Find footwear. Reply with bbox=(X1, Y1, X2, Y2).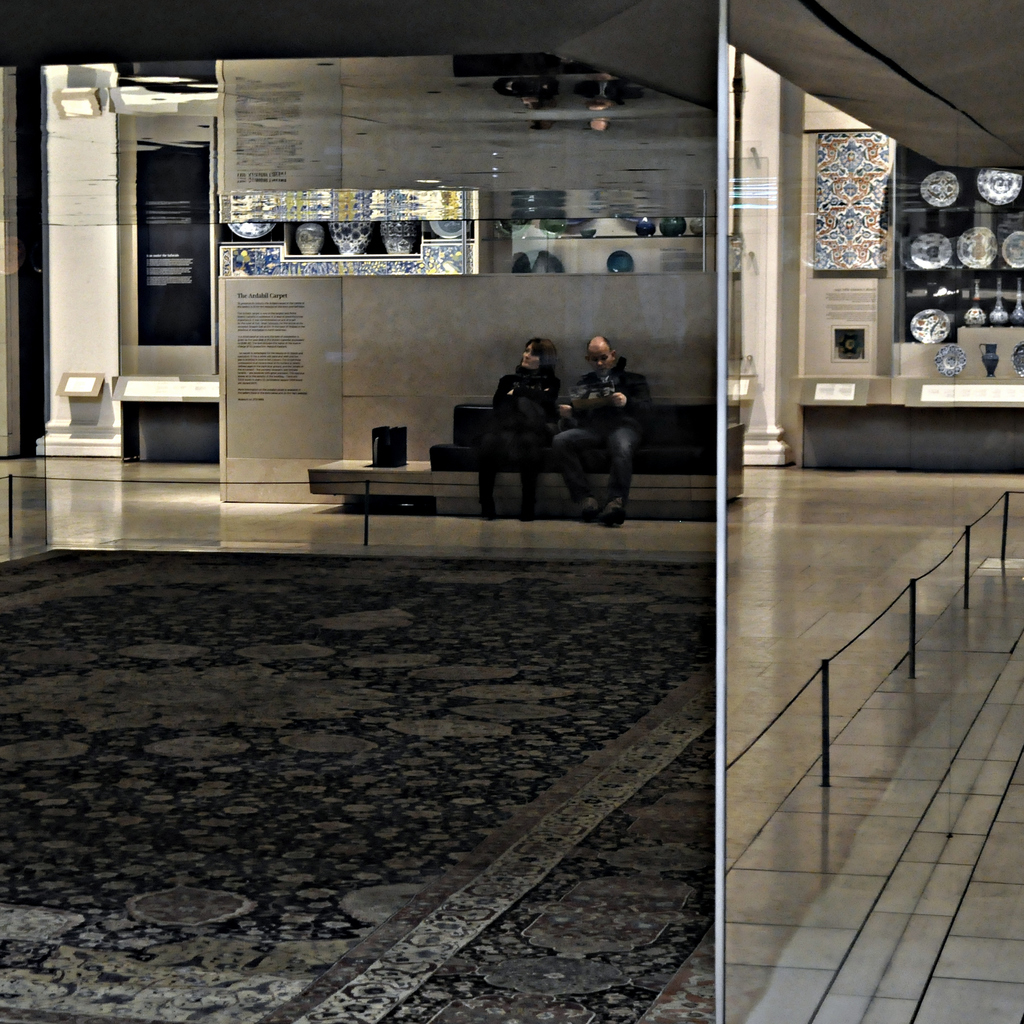
bbox=(481, 498, 493, 520).
